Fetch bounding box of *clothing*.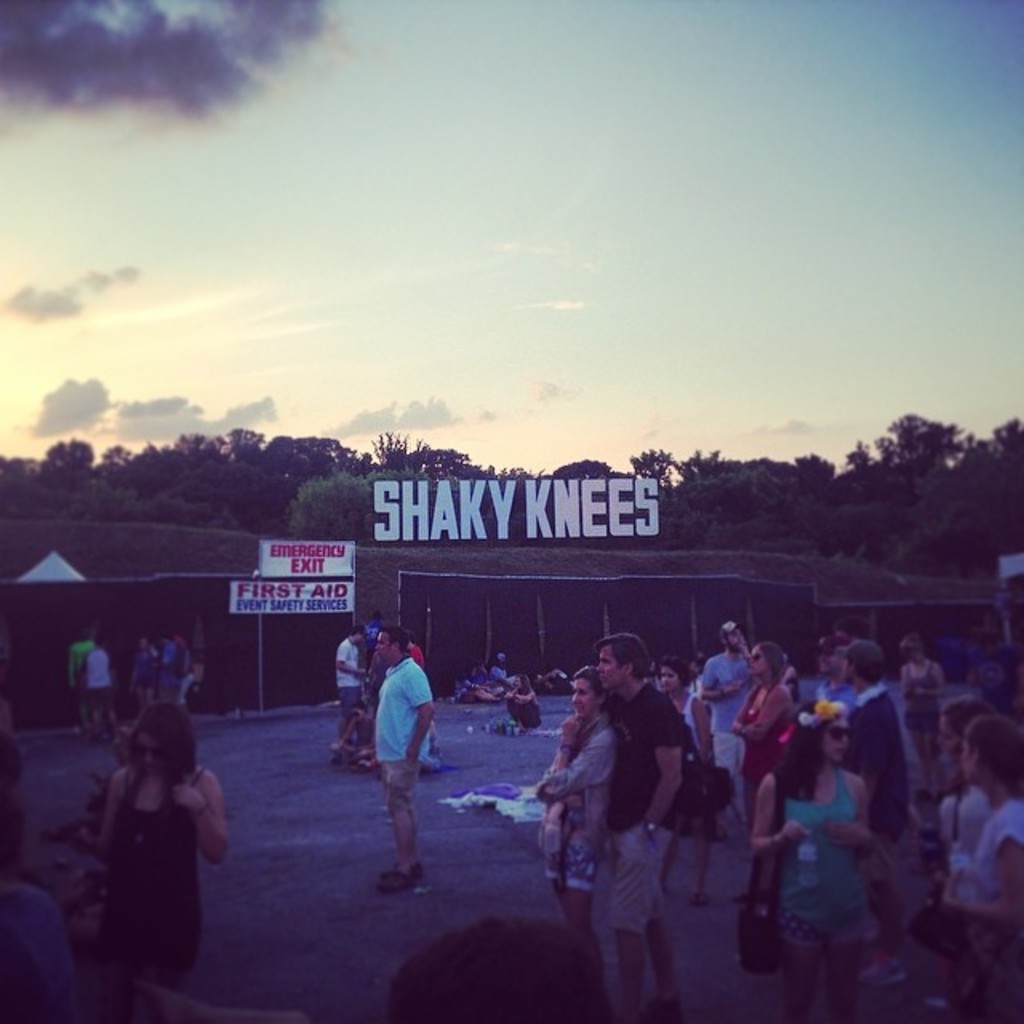
Bbox: (left=474, top=672, right=488, bottom=693).
